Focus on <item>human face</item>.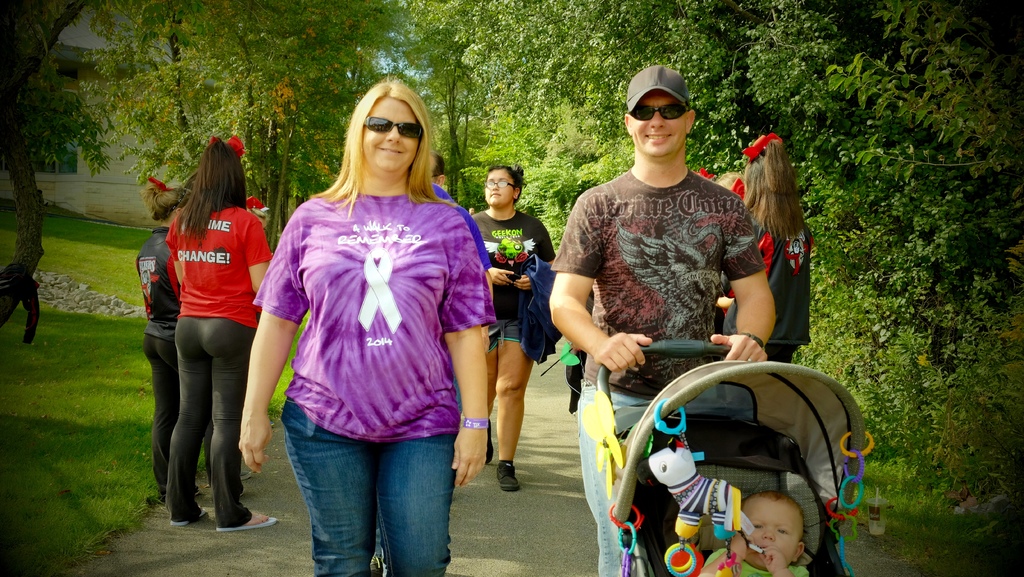
Focused at [left=485, top=170, right=511, bottom=206].
